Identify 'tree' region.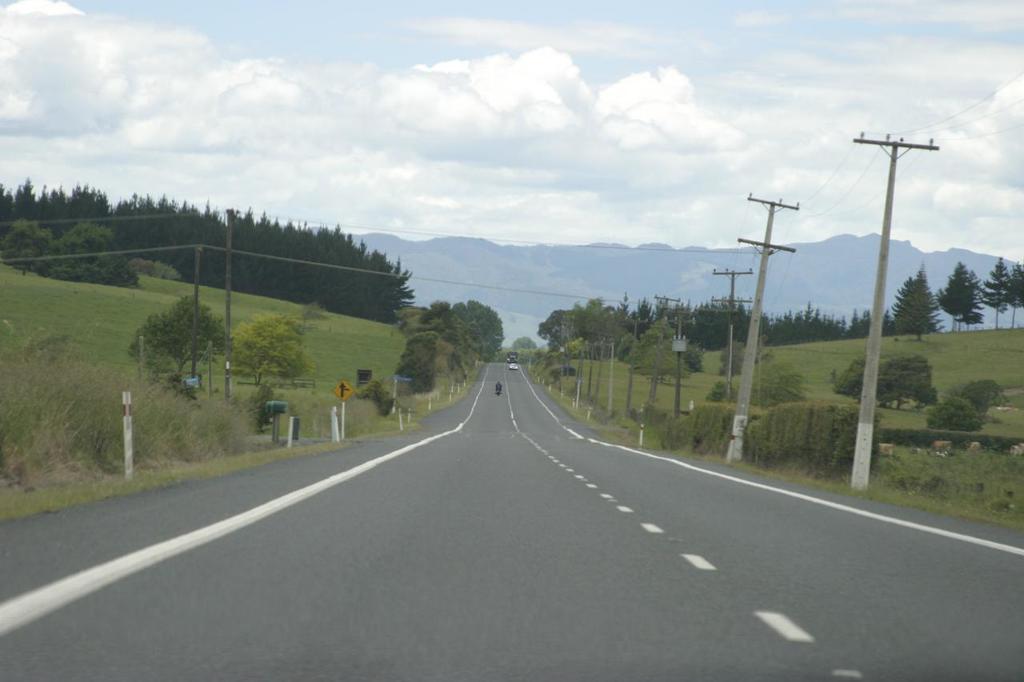
Region: 217/195/419/326.
